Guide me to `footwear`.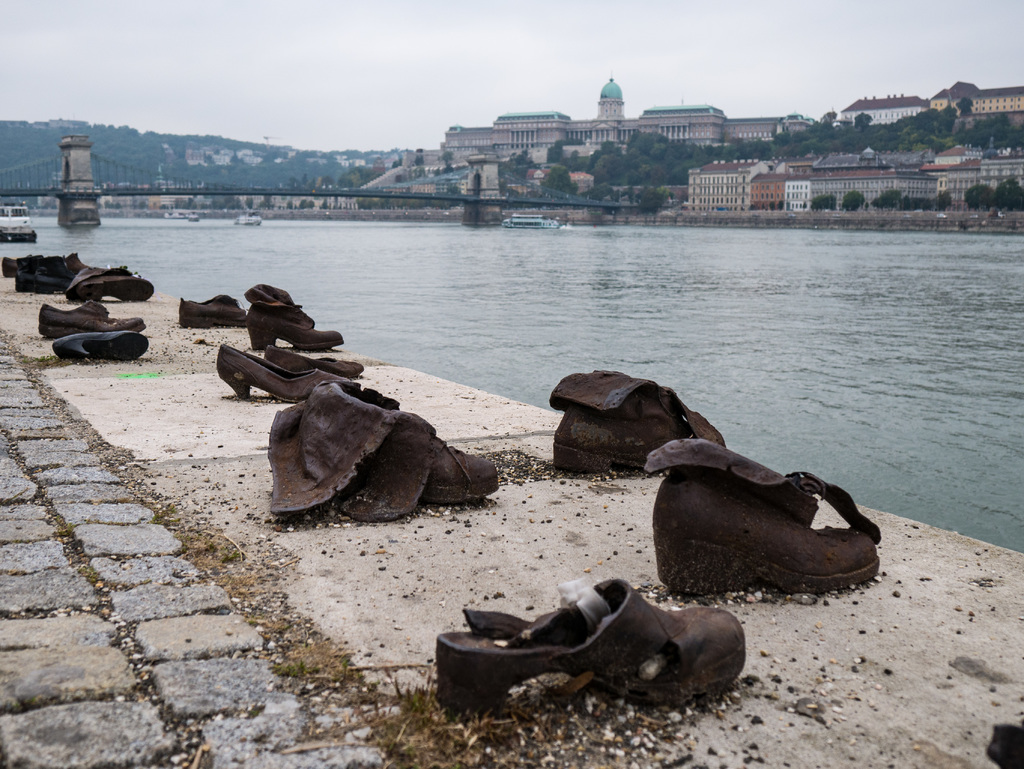
Guidance: bbox=[0, 243, 12, 277].
